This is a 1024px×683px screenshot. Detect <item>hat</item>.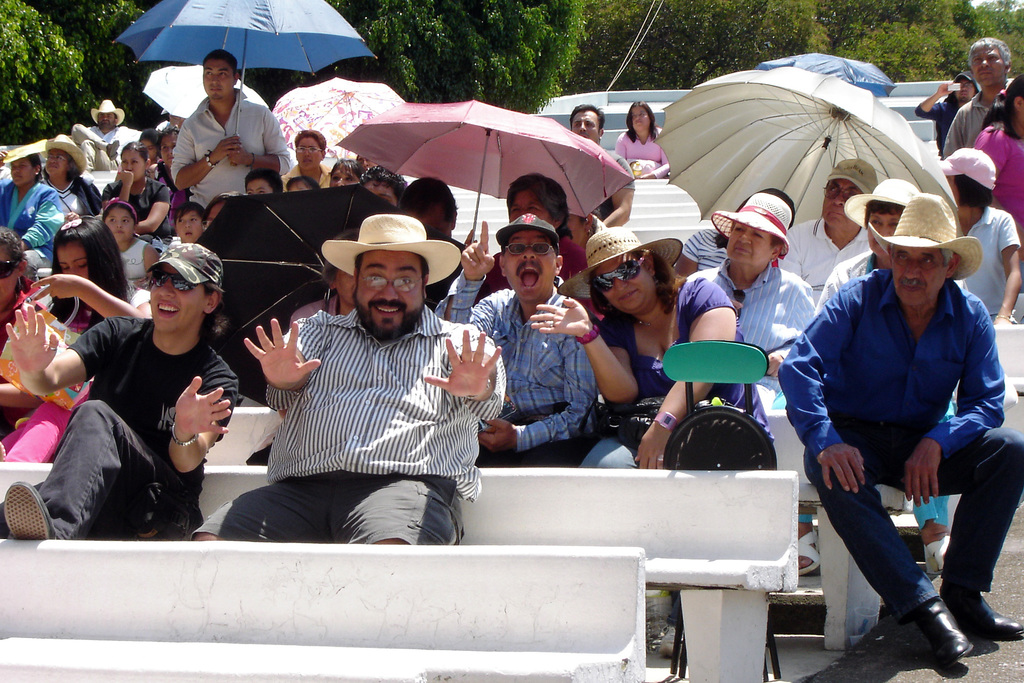
<box>43,129,89,177</box>.
